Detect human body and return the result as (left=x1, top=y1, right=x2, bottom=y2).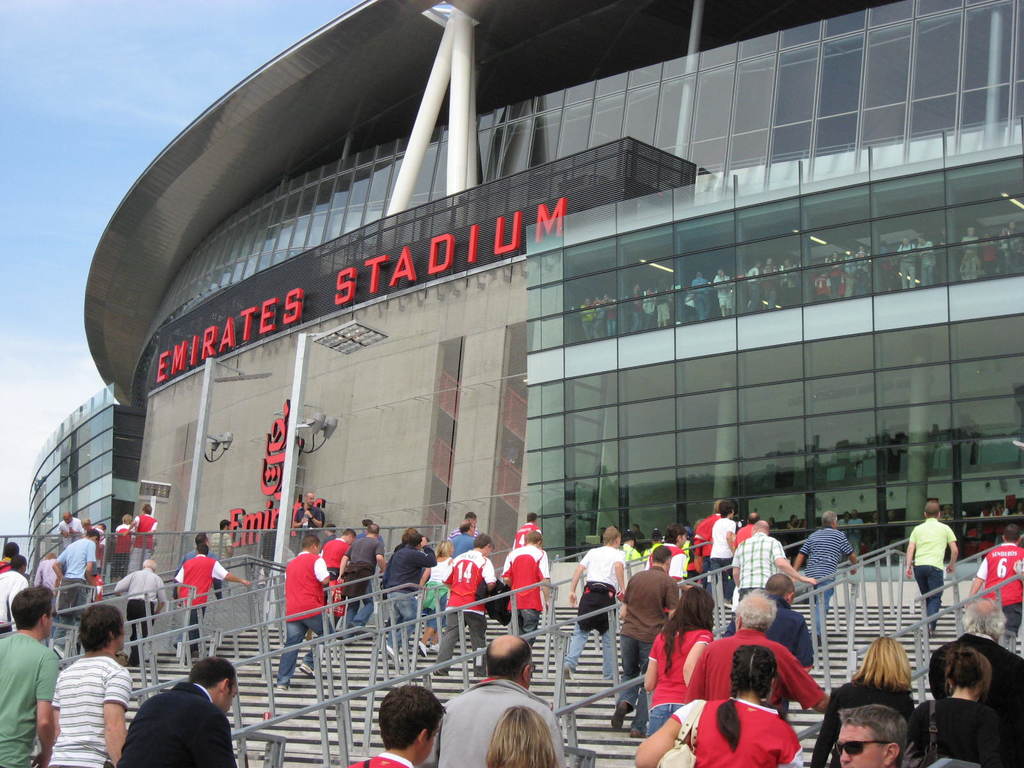
(left=276, top=529, right=328, bottom=691).
